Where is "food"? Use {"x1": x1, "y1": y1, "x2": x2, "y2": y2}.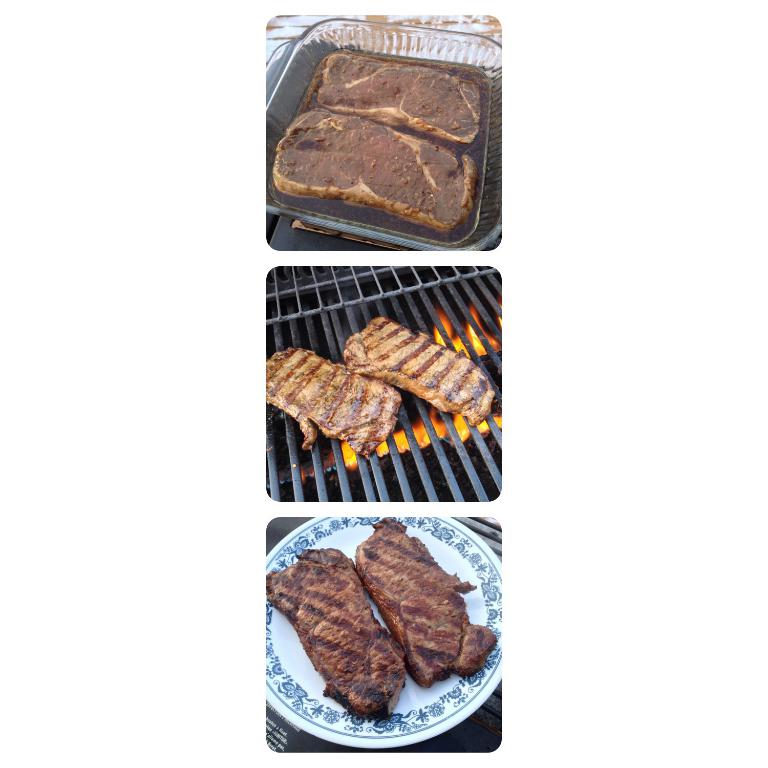
{"x1": 341, "y1": 316, "x2": 494, "y2": 425}.
